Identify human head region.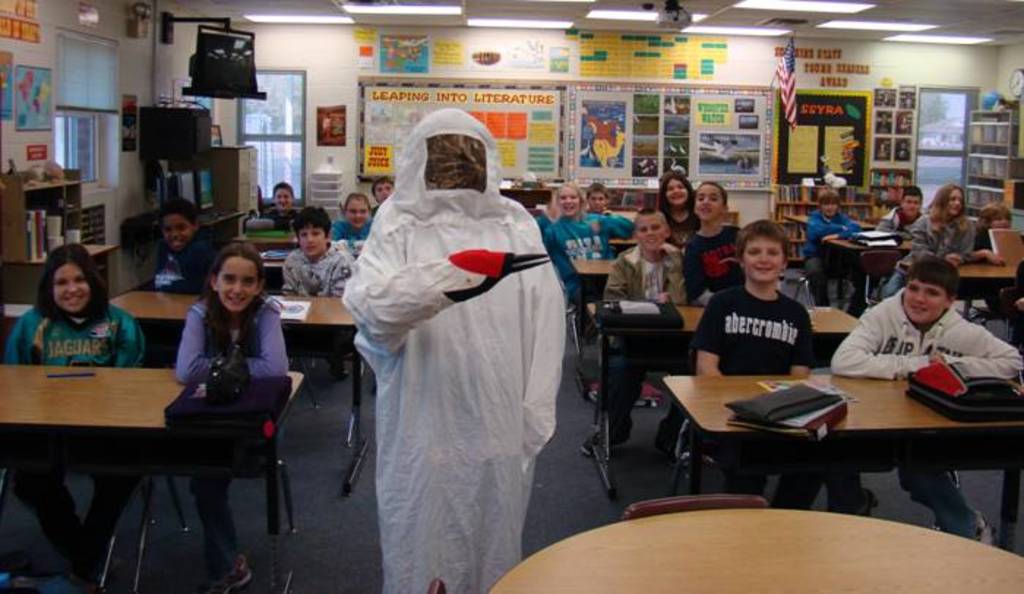
Region: bbox=(660, 177, 686, 205).
